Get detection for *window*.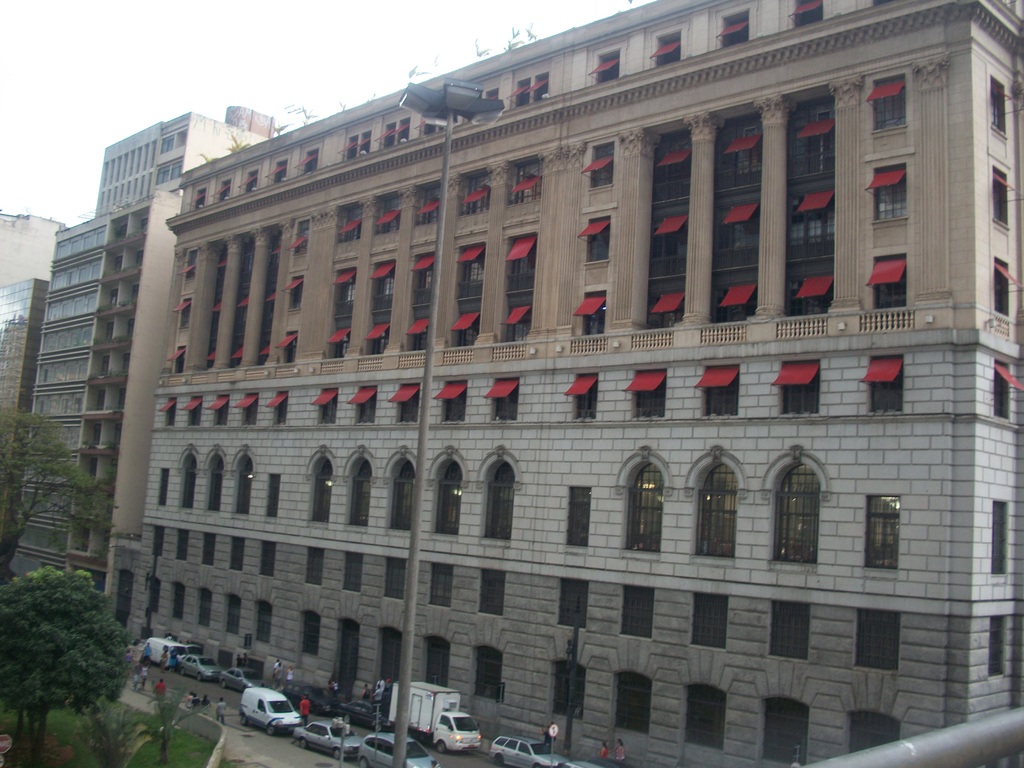
Detection: left=470, top=647, right=503, bottom=701.
